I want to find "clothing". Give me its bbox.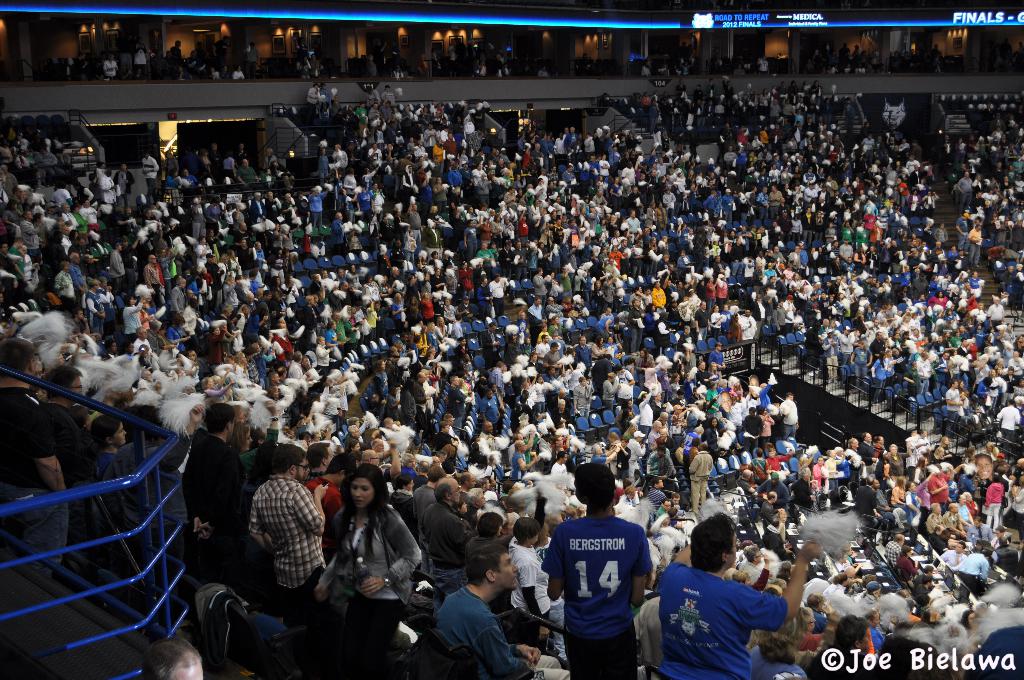
[330,218,343,243].
